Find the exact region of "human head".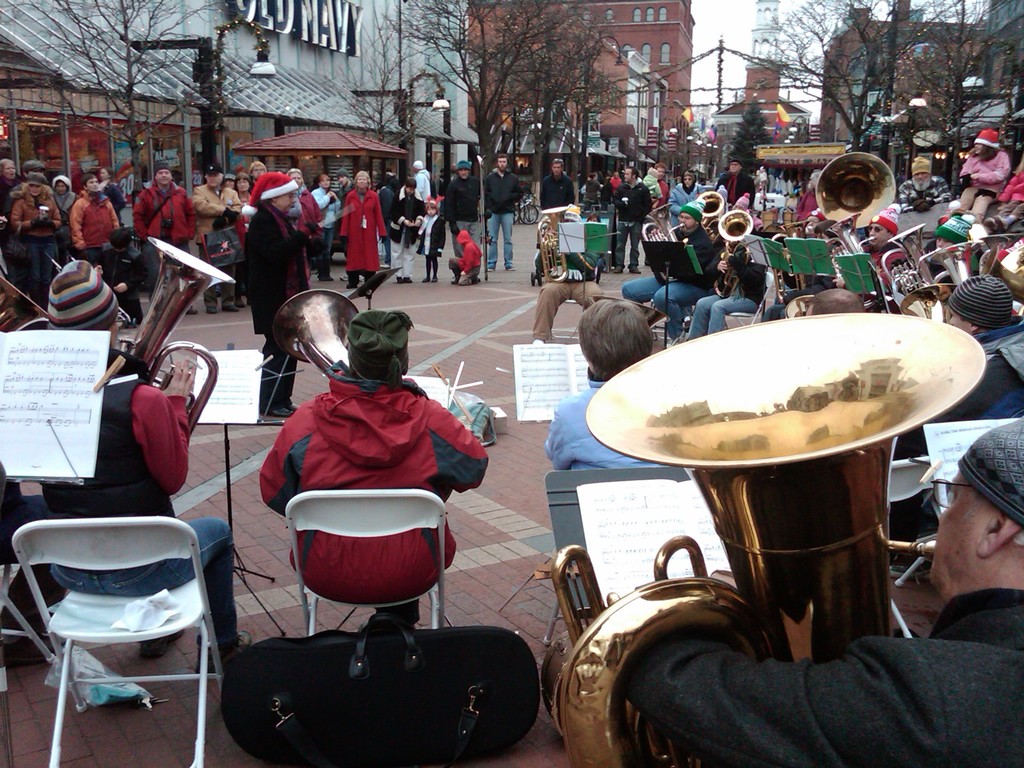
Exact region: [807,292,867,313].
